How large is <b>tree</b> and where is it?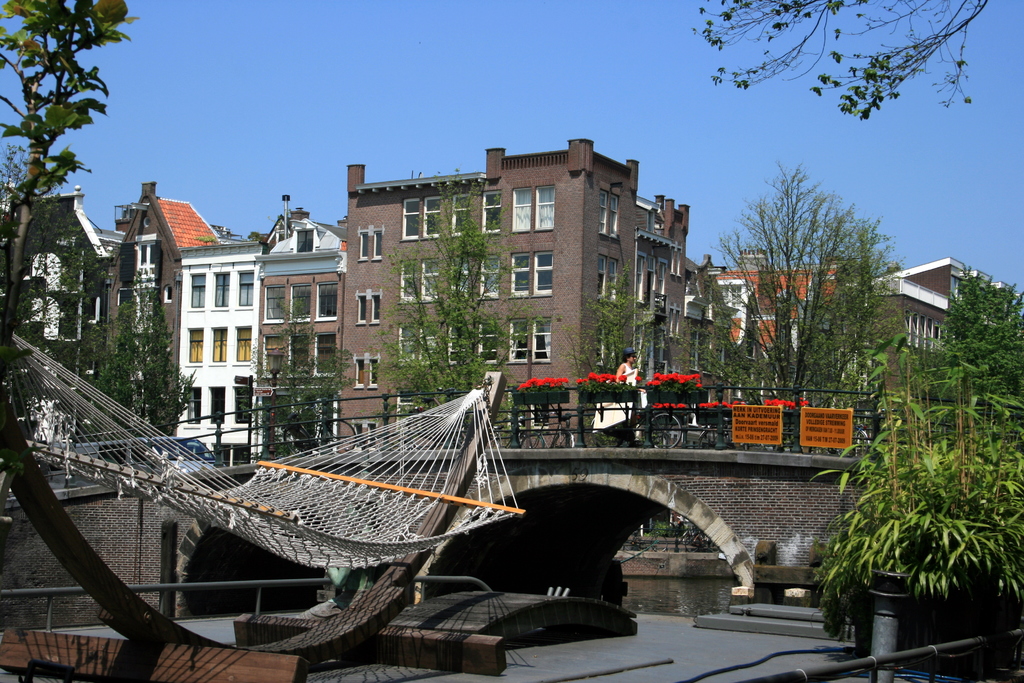
Bounding box: region(915, 270, 1023, 440).
